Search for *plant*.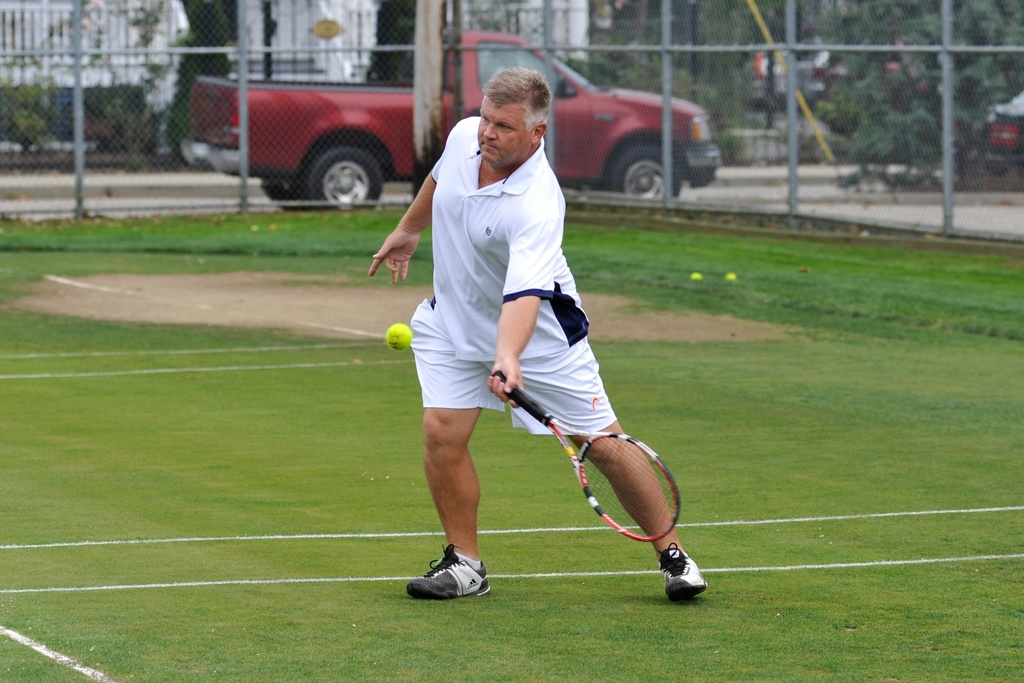
Found at <bbox>156, 24, 223, 172</bbox>.
